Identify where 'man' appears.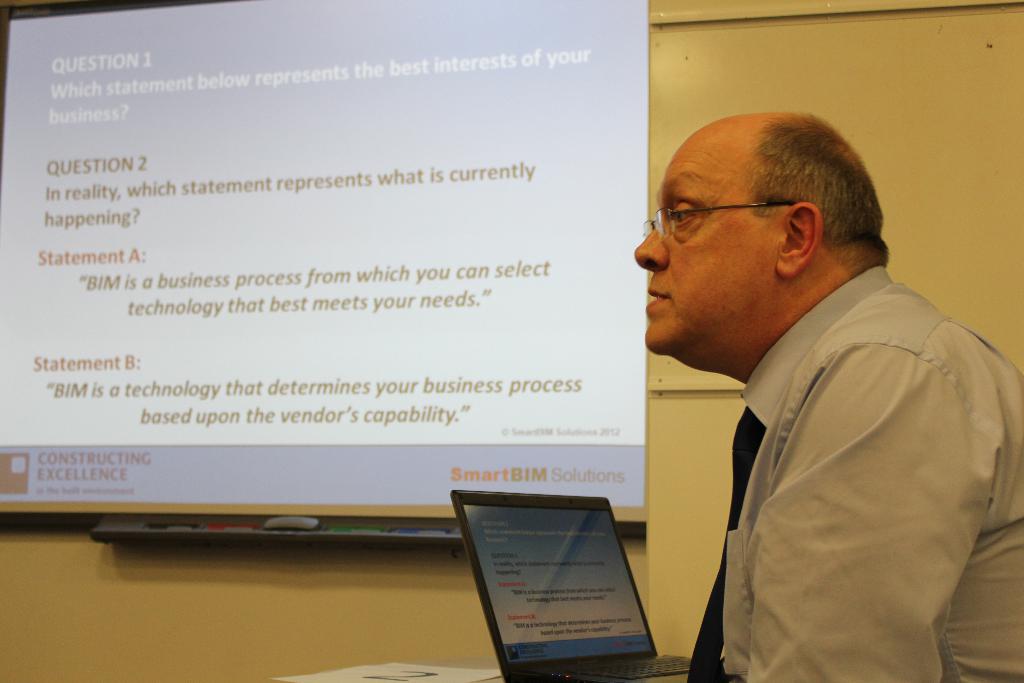
Appears at [582, 95, 1023, 668].
